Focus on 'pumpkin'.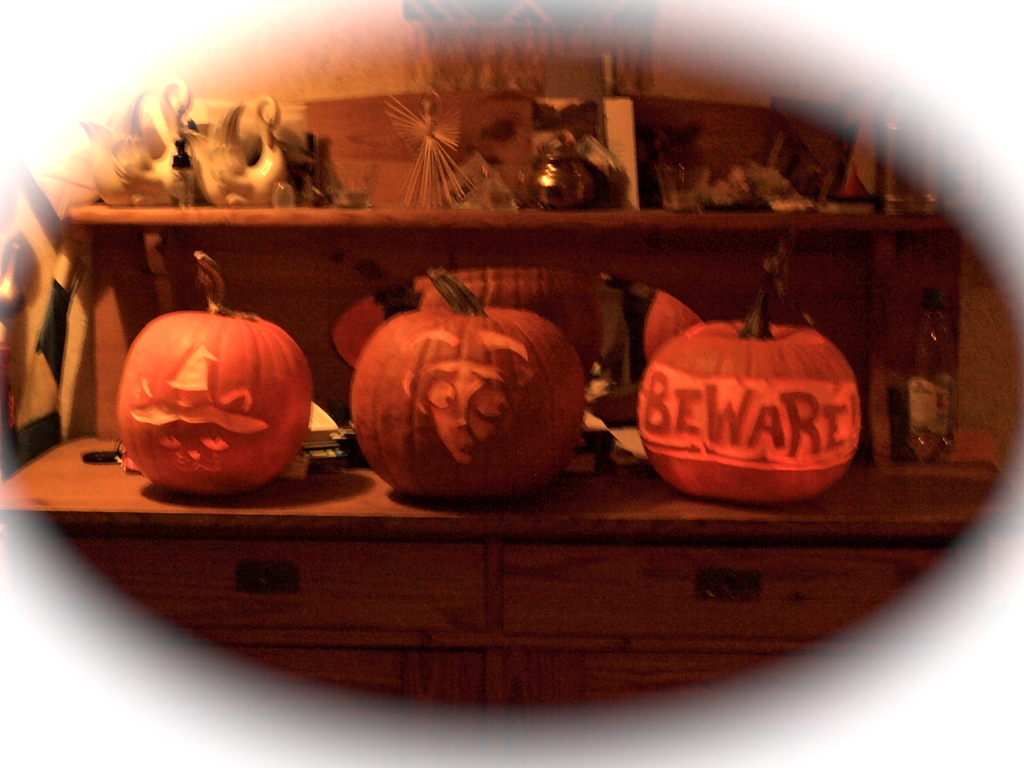
Focused at <box>352,270,589,508</box>.
